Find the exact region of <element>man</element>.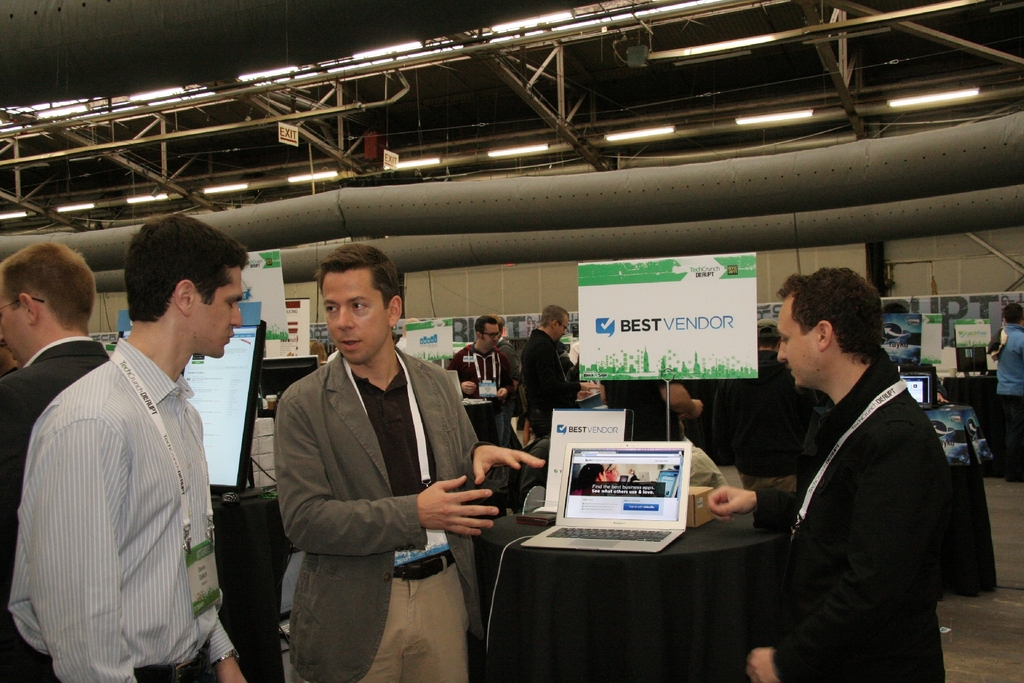
Exact region: 570, 341, 581, 367.
